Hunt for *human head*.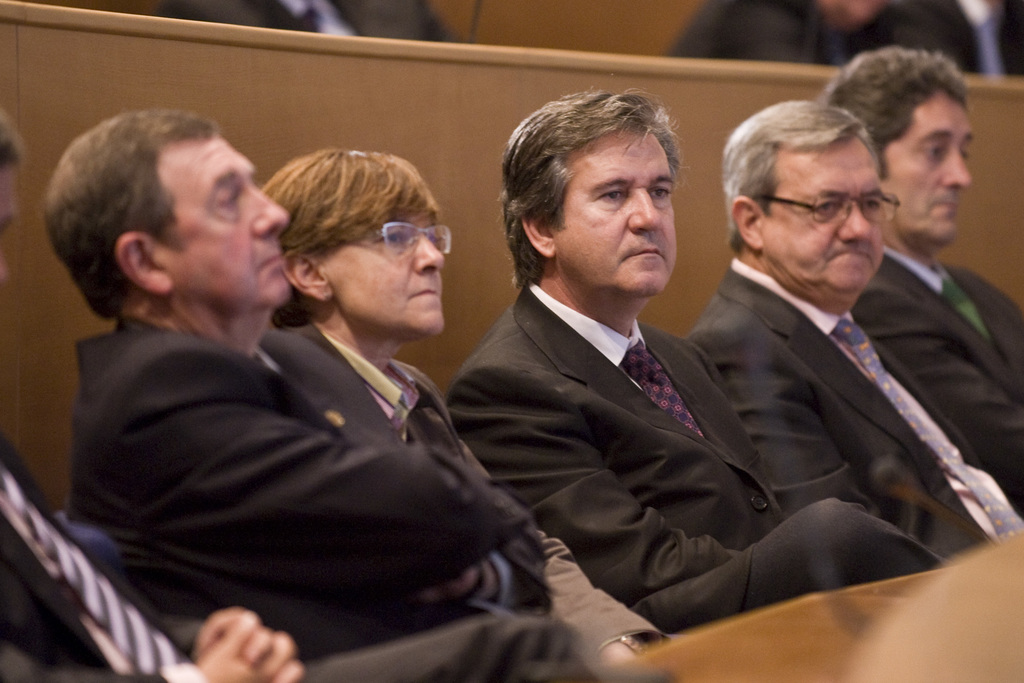
Hunted down at bbox(0, 109, 30, 287).
